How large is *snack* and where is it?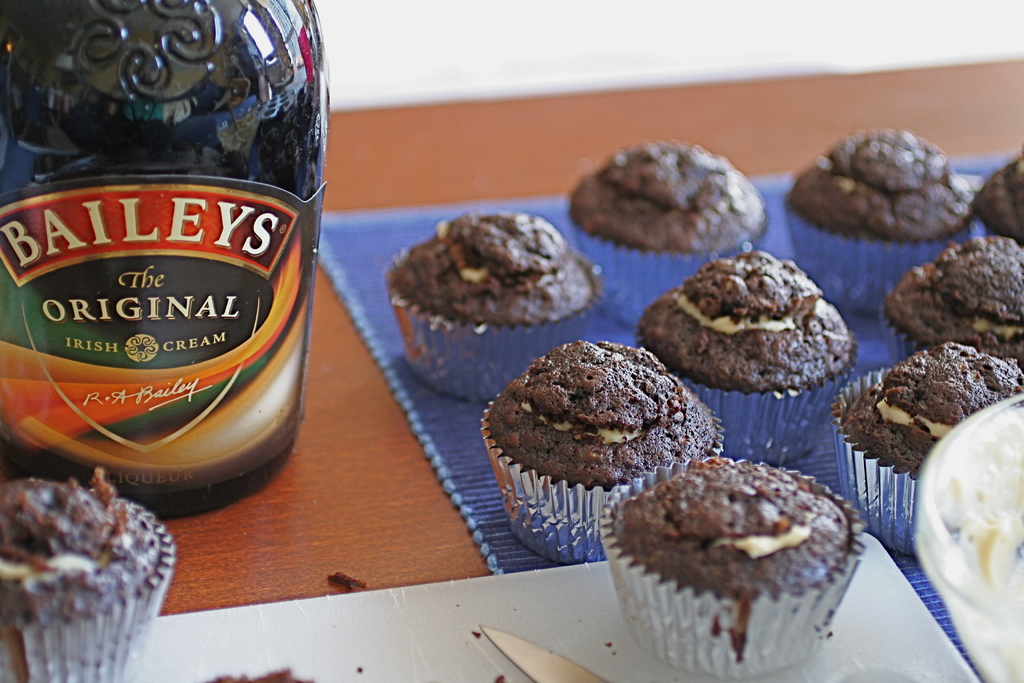
Bounding box: [left=394, top=206, right=595, bottom=407].
